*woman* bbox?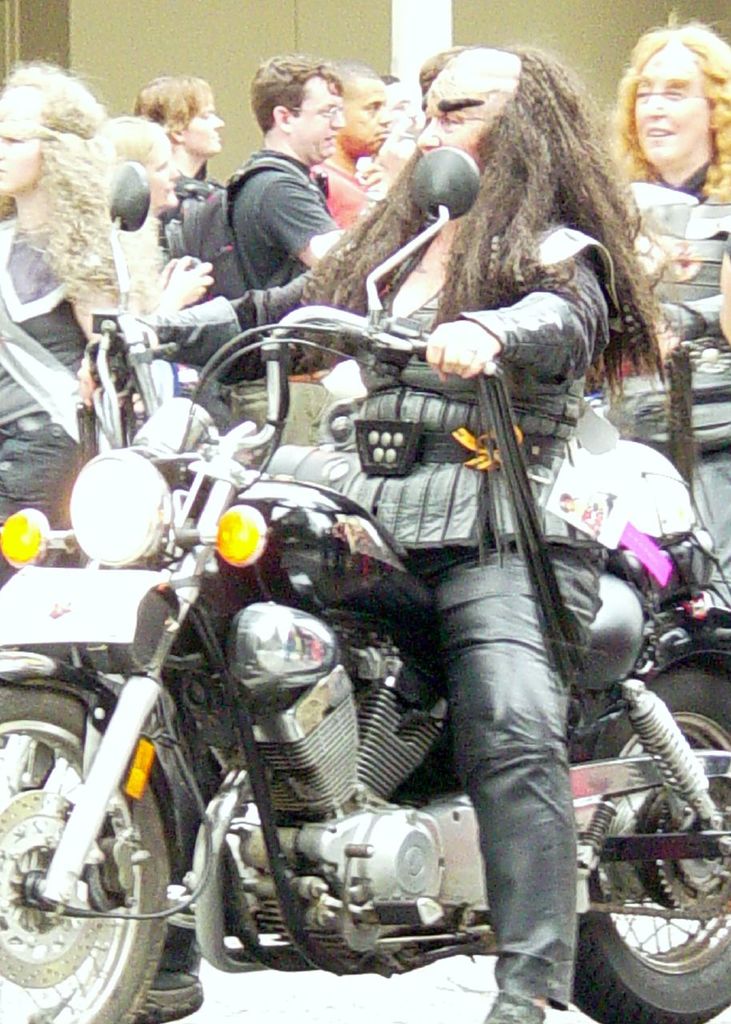
(107,114,211,391)
